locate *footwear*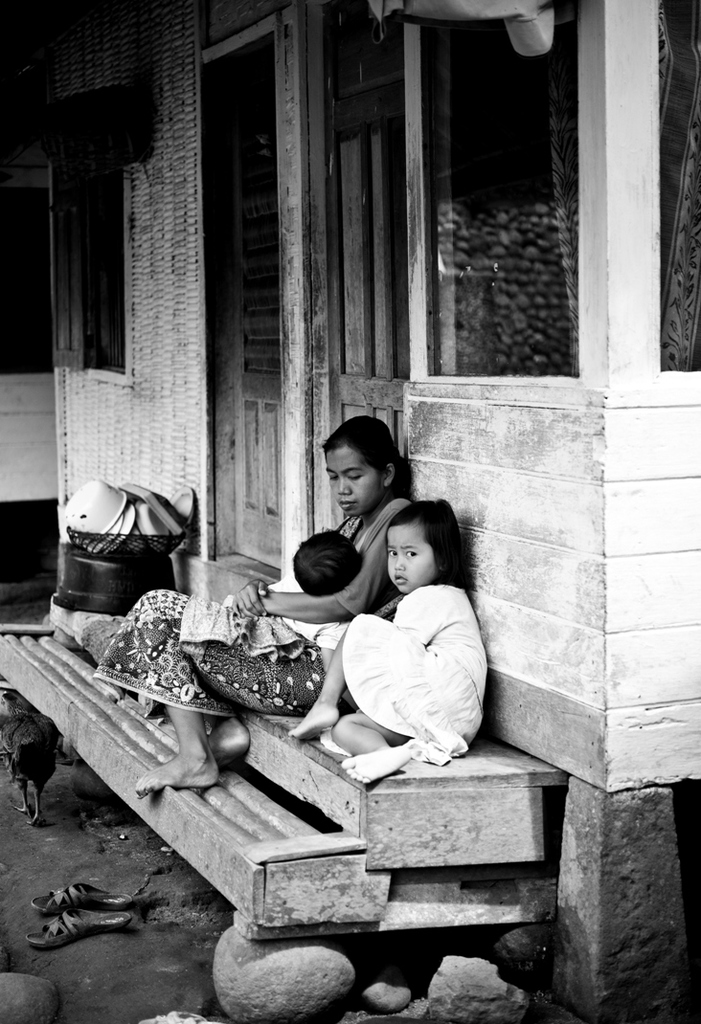
[40, 868, 137, 909]
